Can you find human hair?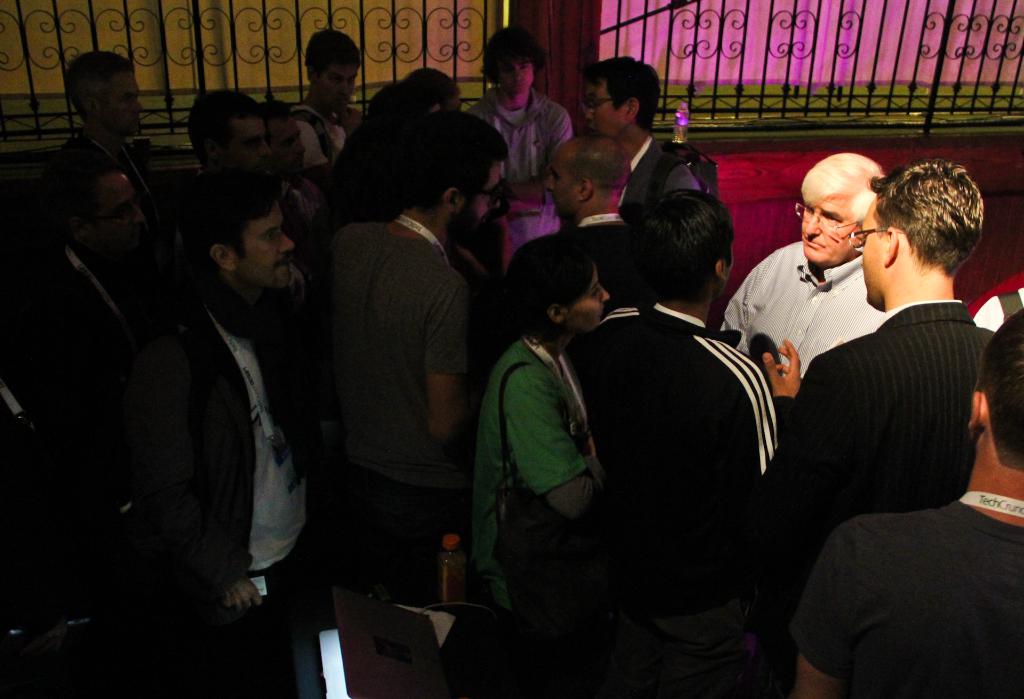
Yes, bounding box: rect(301, 29, 362, 76).
